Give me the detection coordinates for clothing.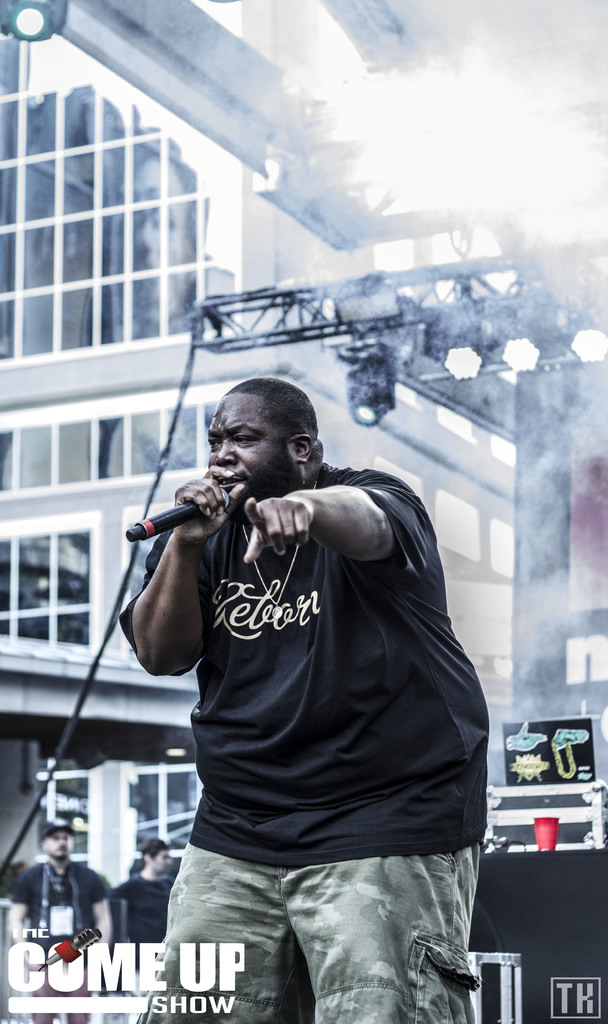
bbox=(9, 860, 114, 1023).
